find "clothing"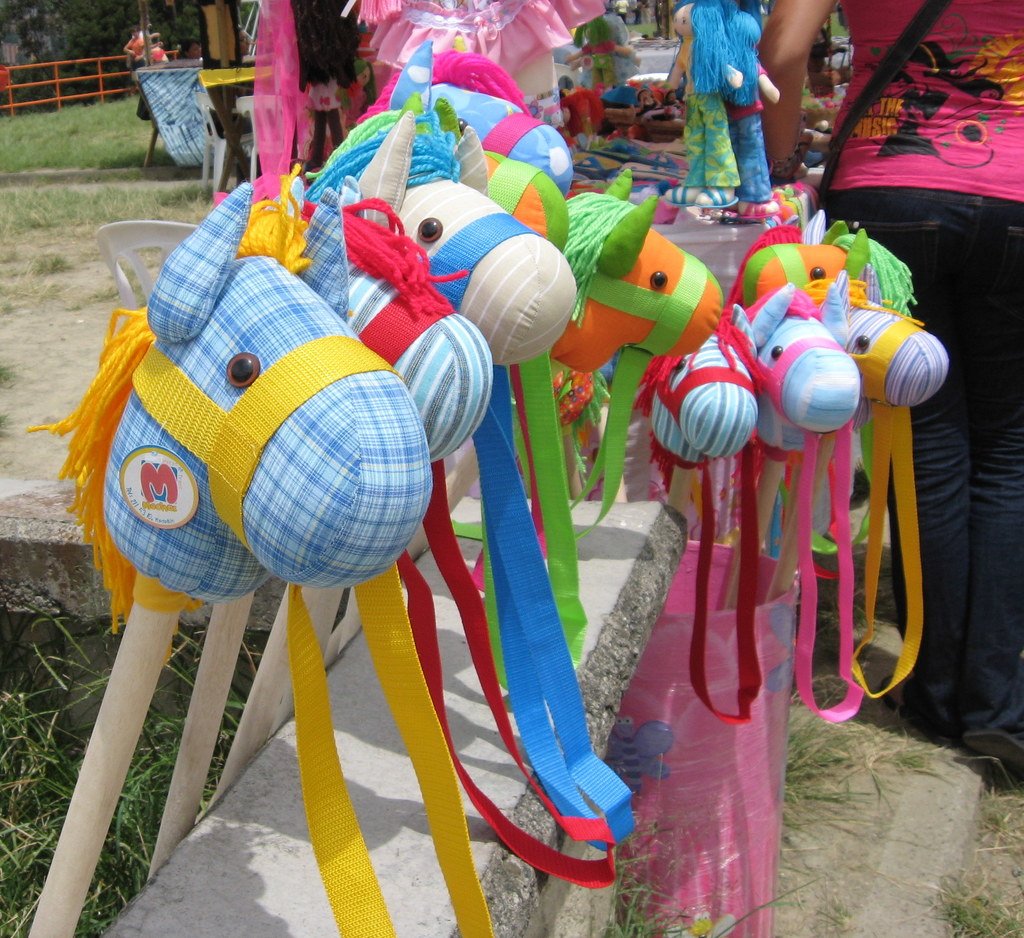
138:45:166:113
